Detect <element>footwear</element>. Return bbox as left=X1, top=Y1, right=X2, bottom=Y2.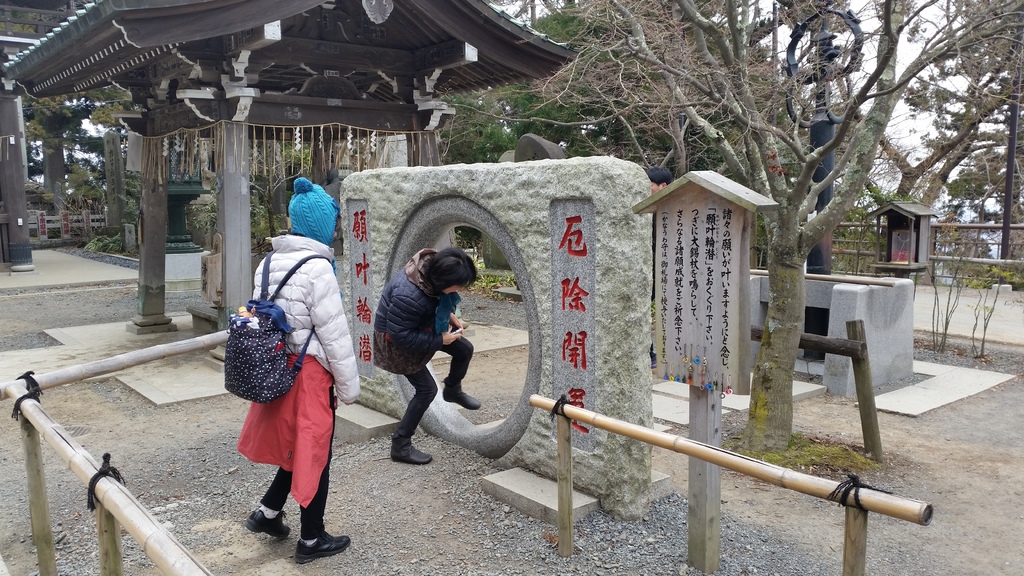
left=442, top=378, right=481, bottom=410.
